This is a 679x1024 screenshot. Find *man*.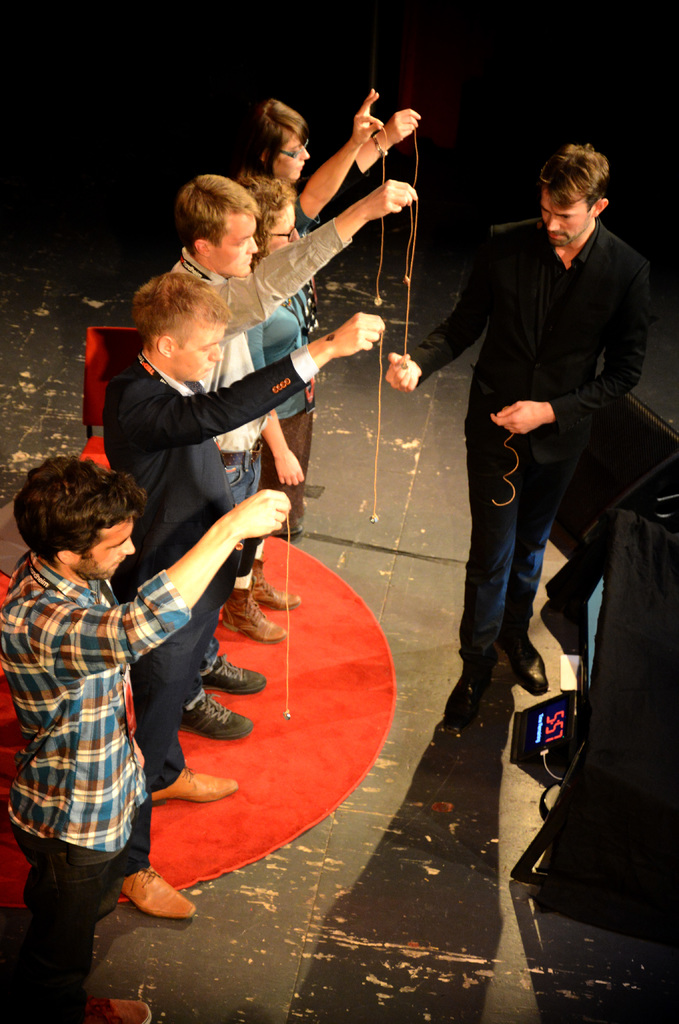
Bounding box: [x1=101, y1=273, x2=384, y2=915].
